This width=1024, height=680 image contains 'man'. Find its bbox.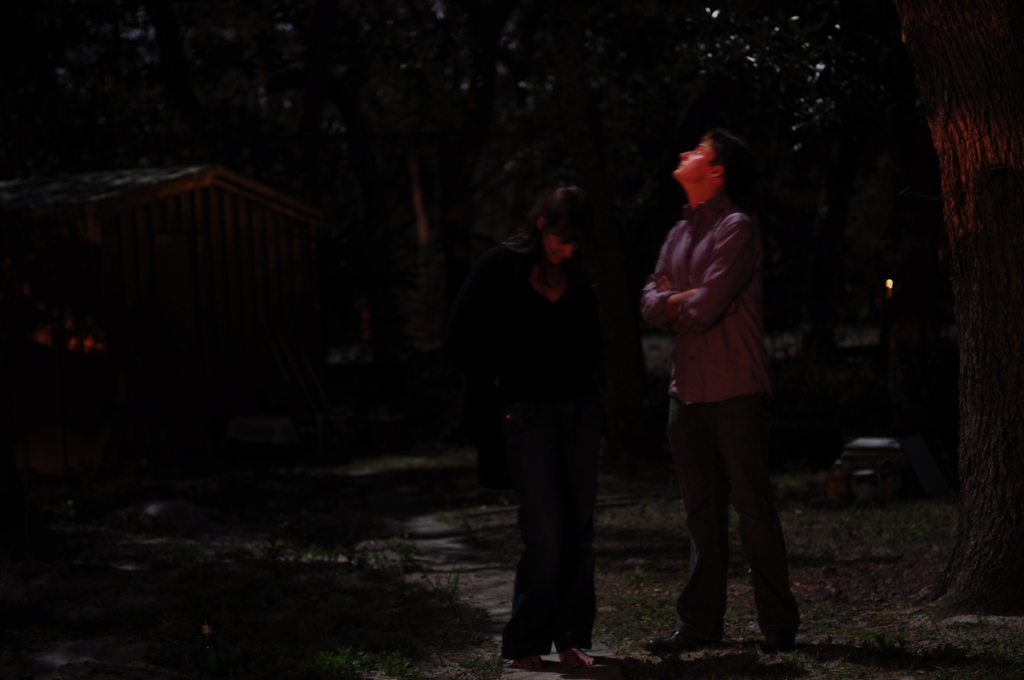
detection(641, 127, 809, 665).
